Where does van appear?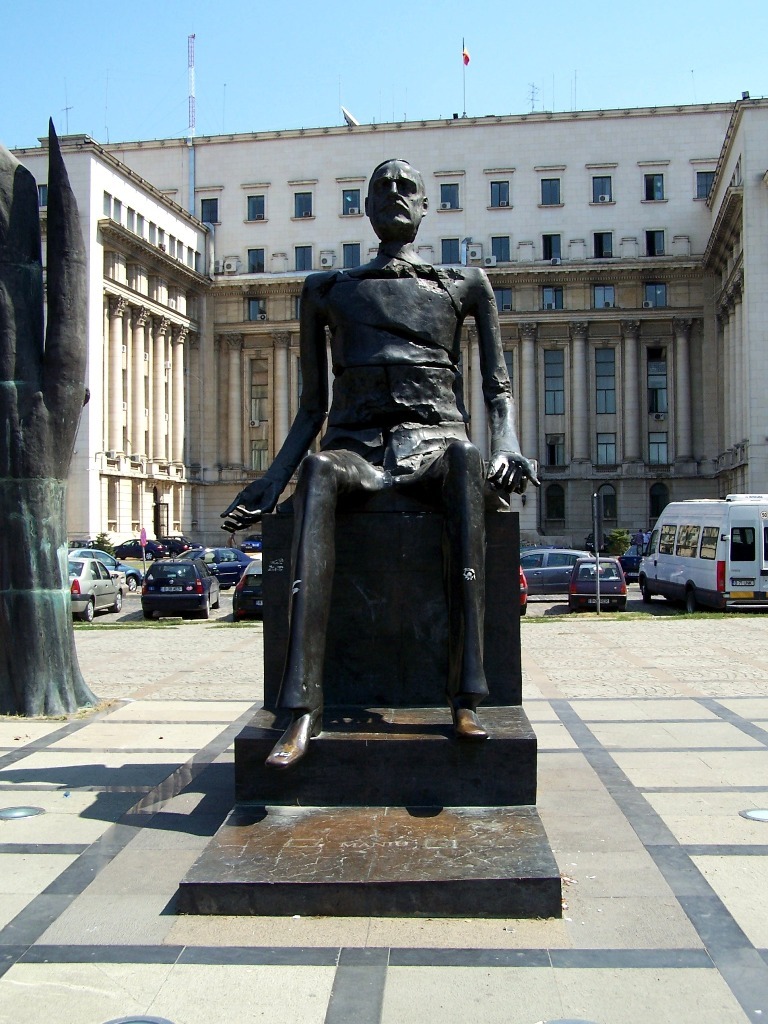
Appears at box=[637, 490, 767, 614].
